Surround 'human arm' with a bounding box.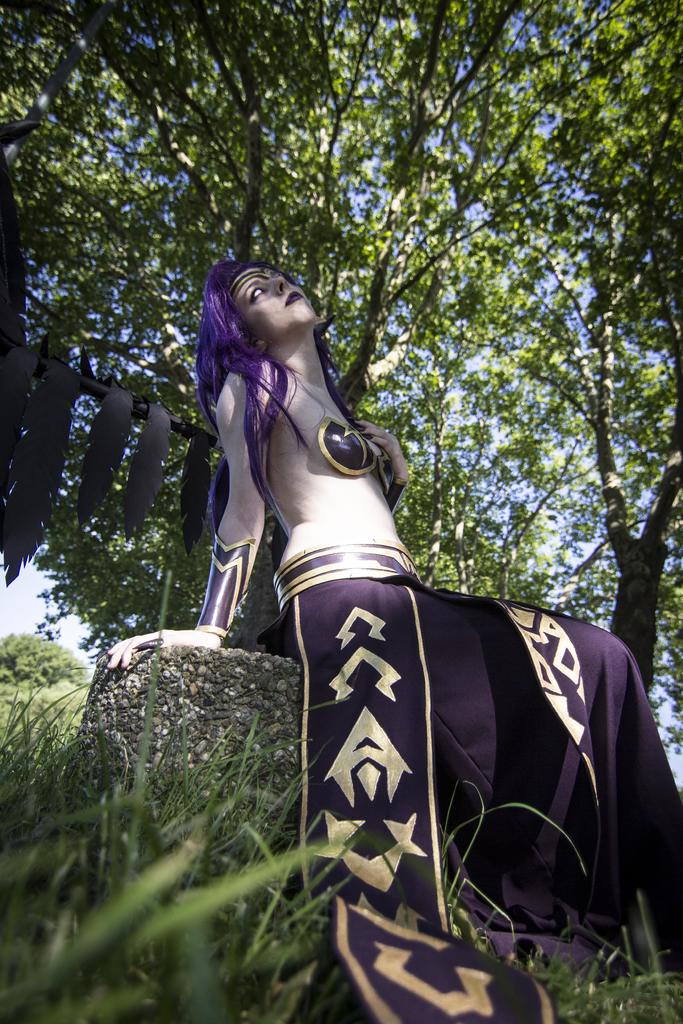
<box>110,371,267,670</box>.
